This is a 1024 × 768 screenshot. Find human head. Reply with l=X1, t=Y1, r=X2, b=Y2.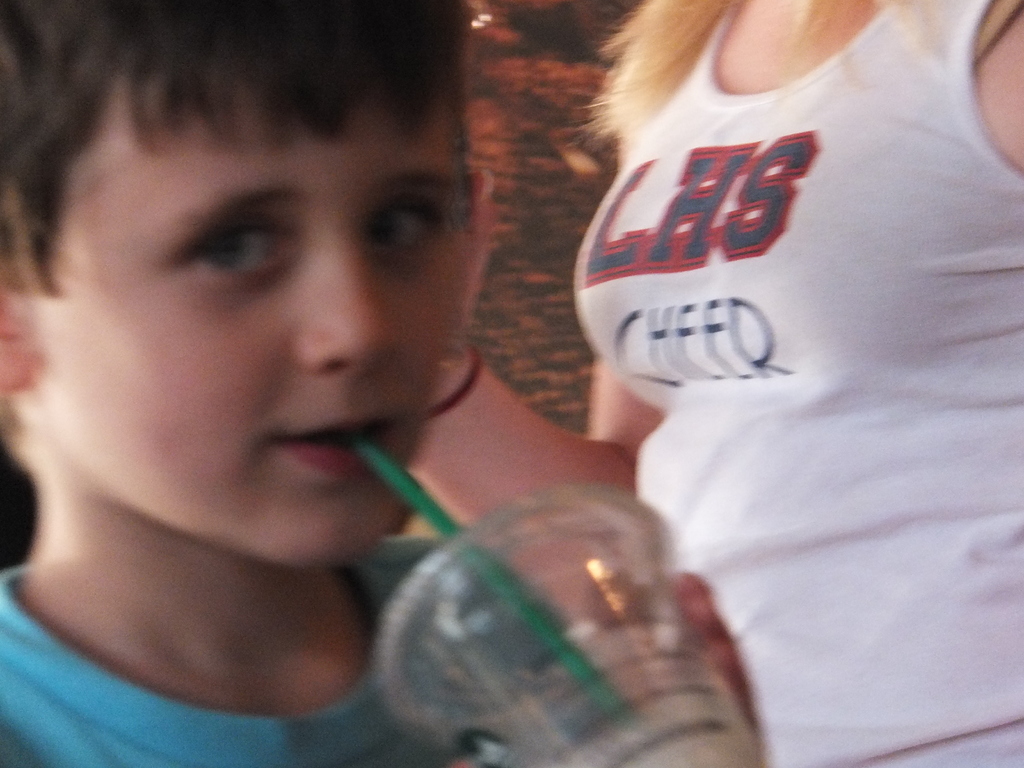
l=19, t=12, r=481, b=570.
